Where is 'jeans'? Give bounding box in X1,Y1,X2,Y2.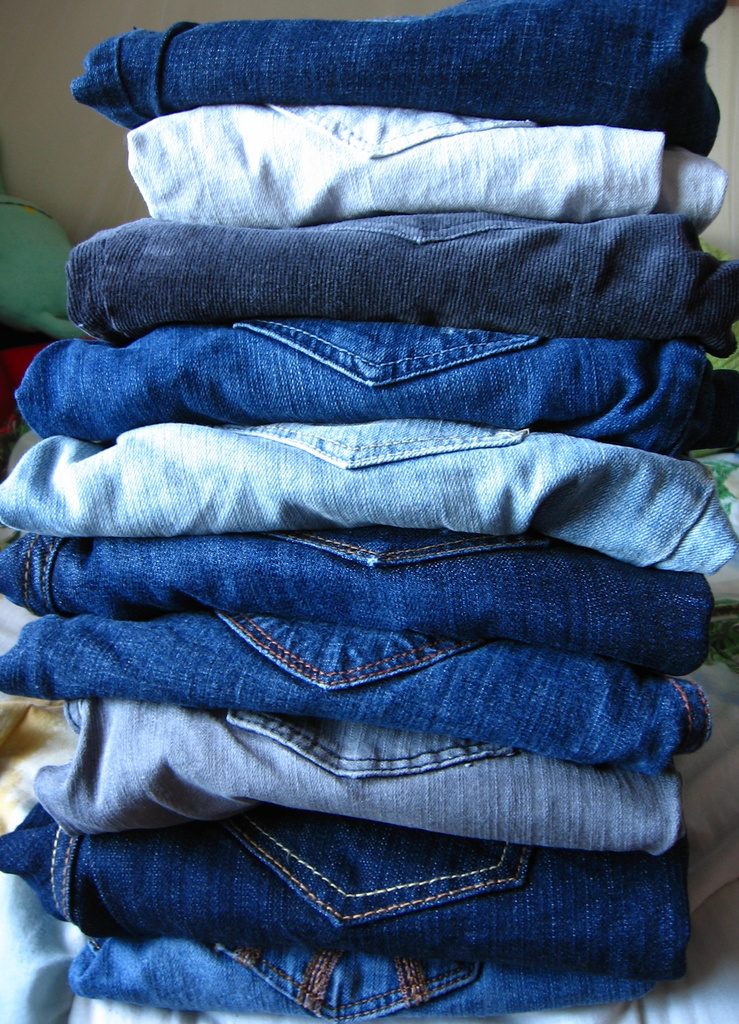
61,926,622,1023.
